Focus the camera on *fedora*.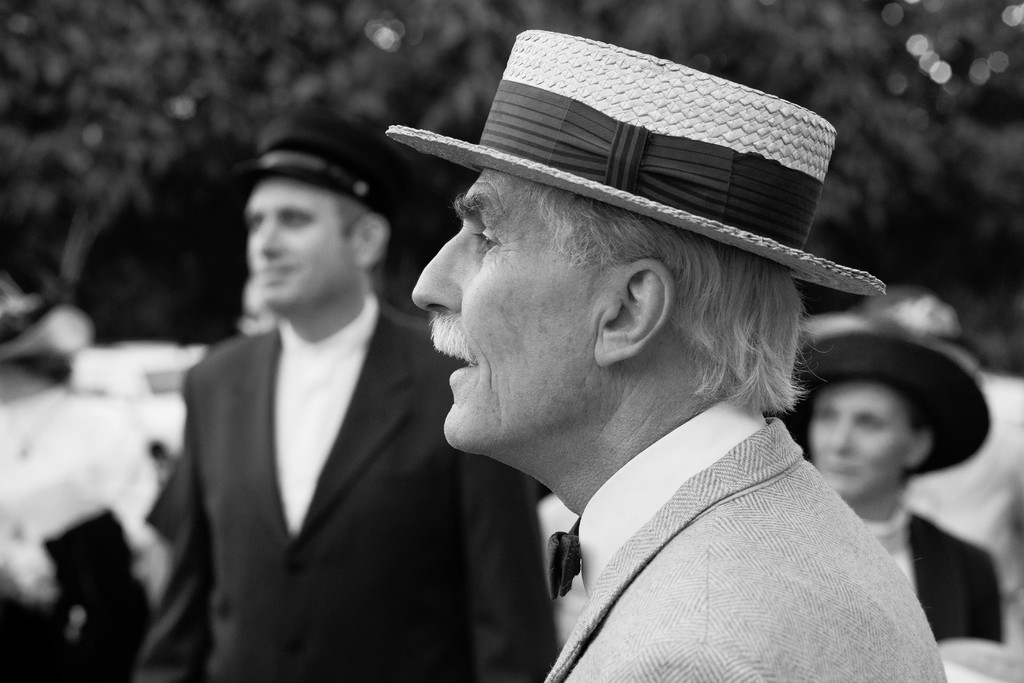
Focus region: bbox=(801, 309, 988, 473).
